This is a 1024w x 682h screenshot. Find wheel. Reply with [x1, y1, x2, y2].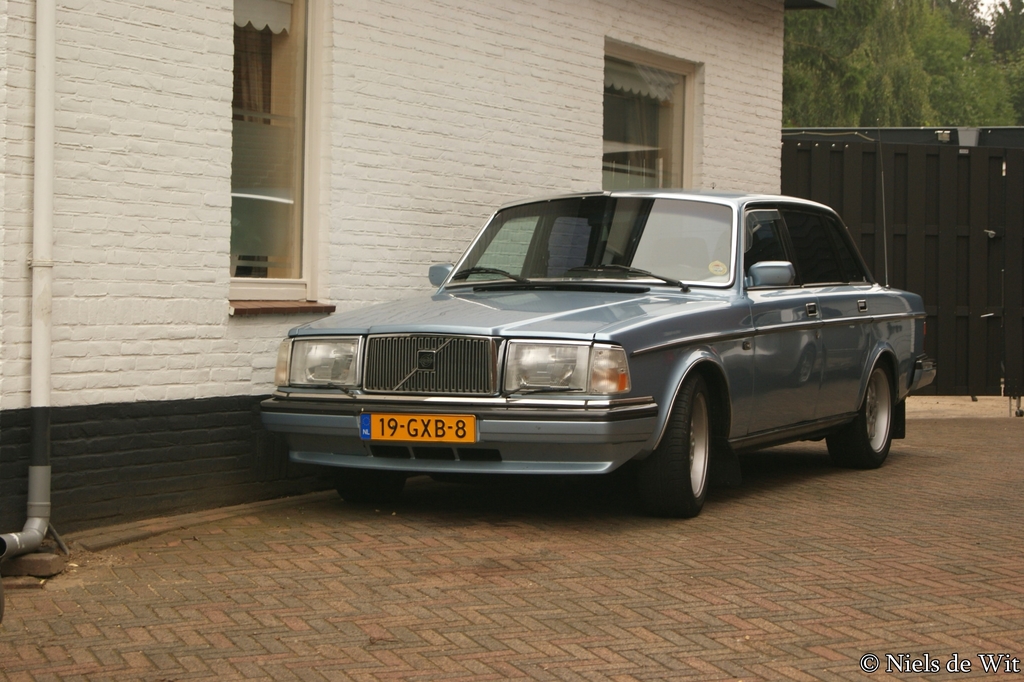
[824, 358, 897, 473].
